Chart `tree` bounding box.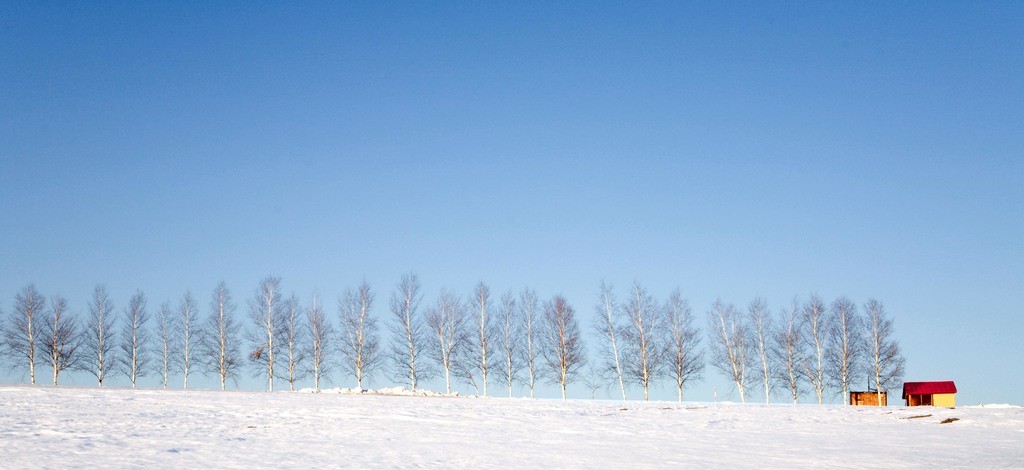
Charted: BBox(72, 282, 115, 382).
